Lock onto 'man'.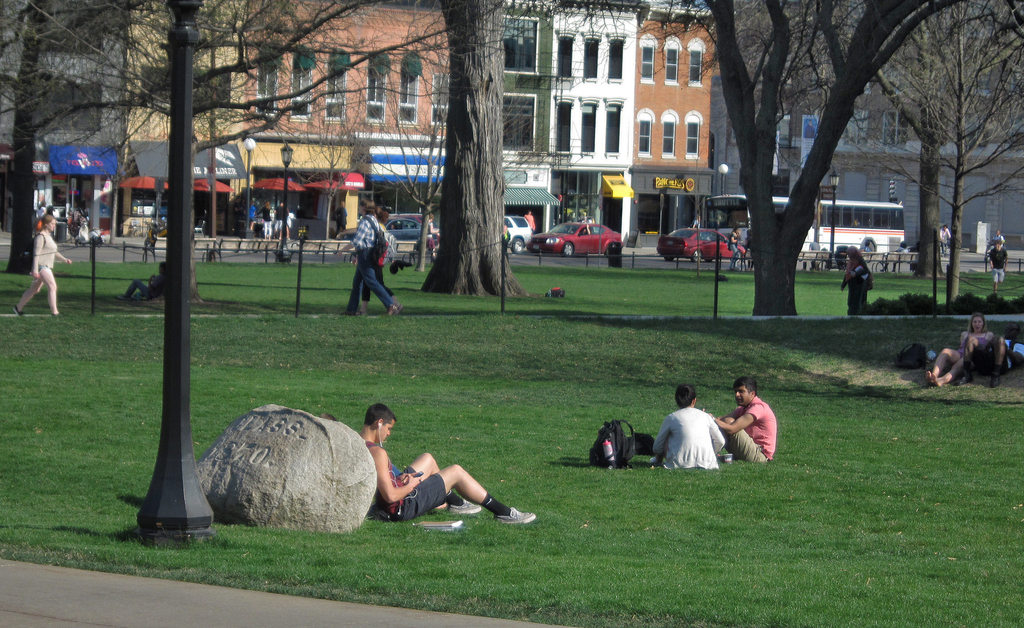
Locked: pyautogui.locateOnScreen(353, 404, 541, 521).
